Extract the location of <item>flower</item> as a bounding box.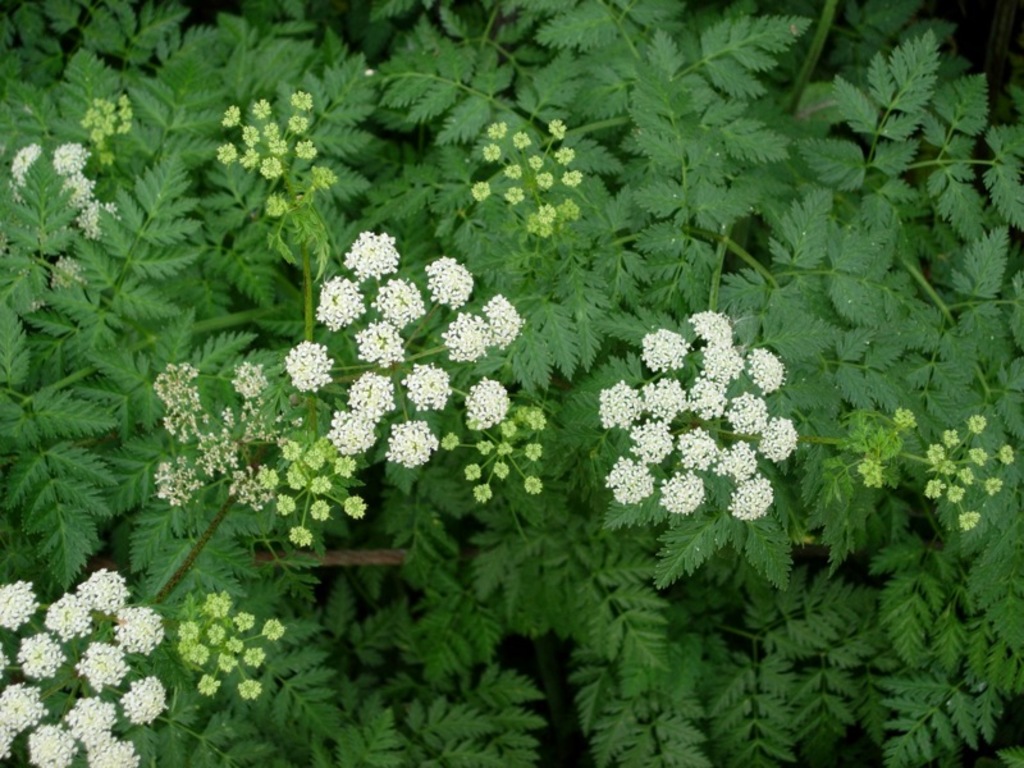
(x1=512, y1=124, x2=532, y2=147).
